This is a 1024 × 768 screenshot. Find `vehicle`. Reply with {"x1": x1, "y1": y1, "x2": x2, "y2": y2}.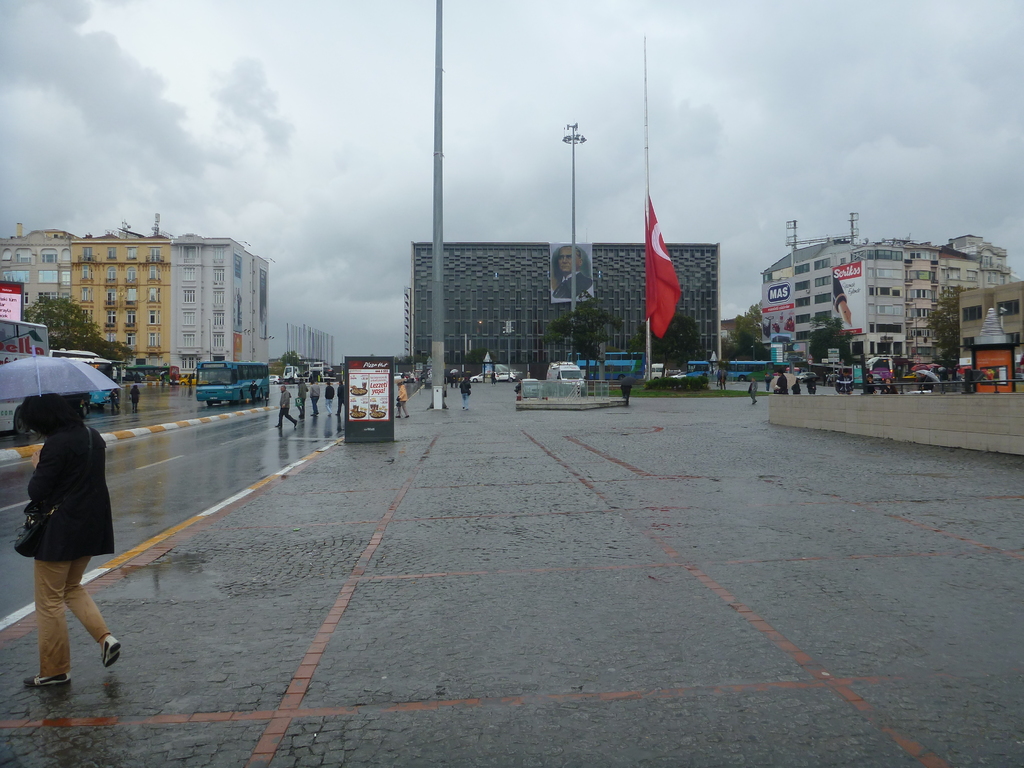
{"x1": 196, "y1": 361, "x2": 268, "y2": 410}.
